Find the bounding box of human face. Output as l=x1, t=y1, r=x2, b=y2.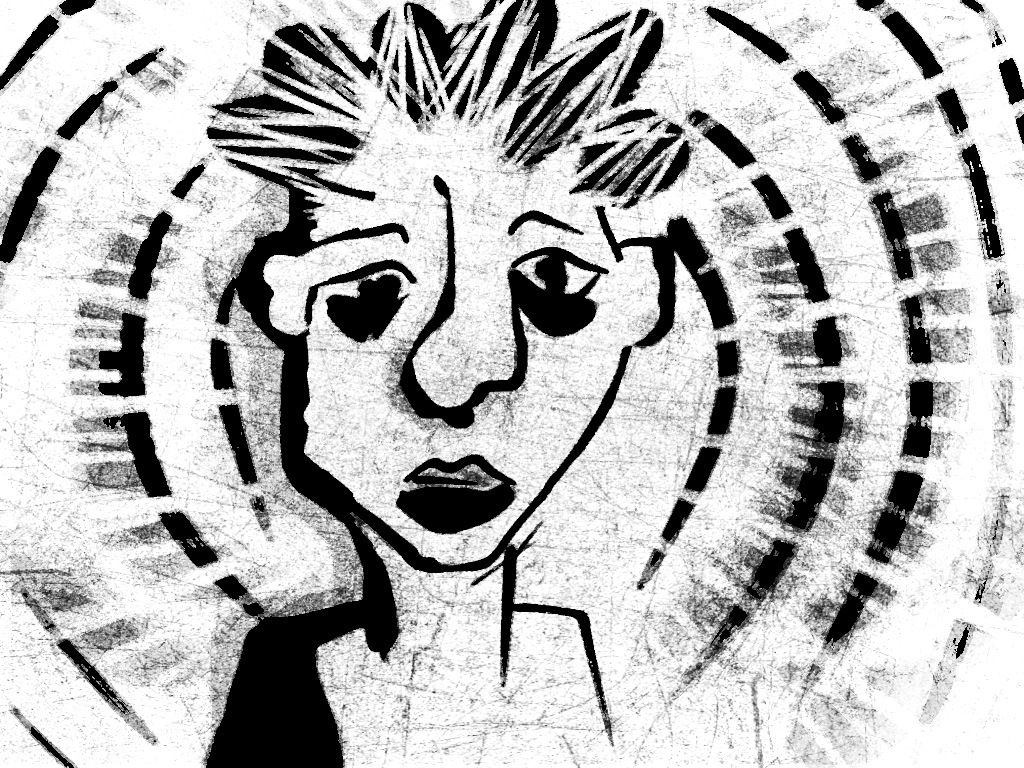
l=312, t=112, r=611, b=570.
